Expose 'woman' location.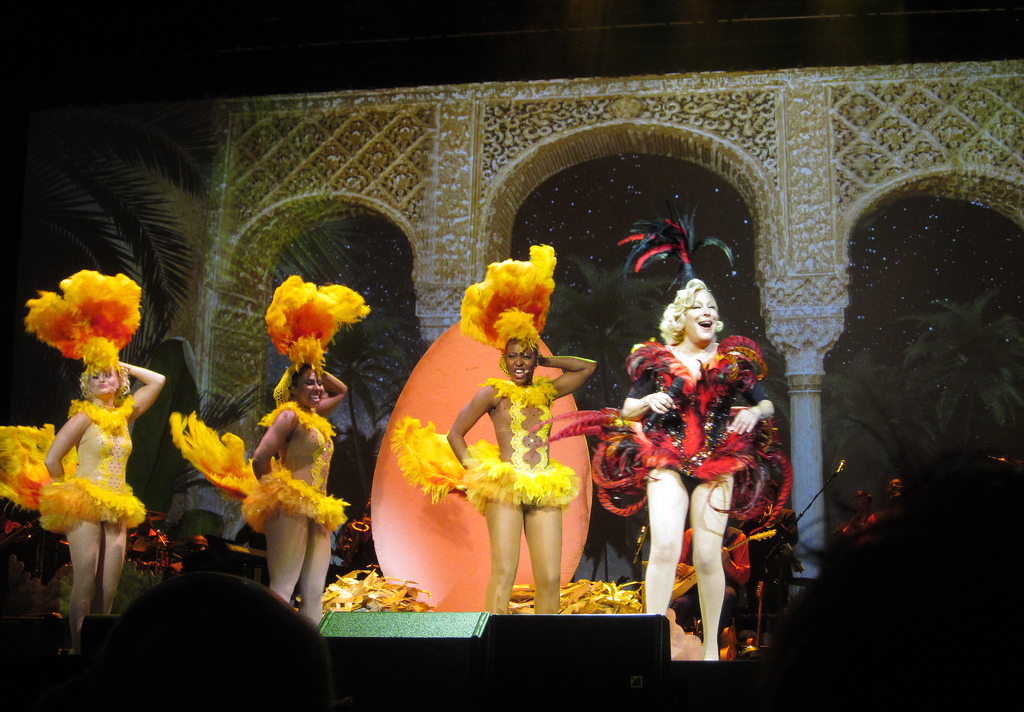
Exposed at detection(603, 248, 775, 636).
